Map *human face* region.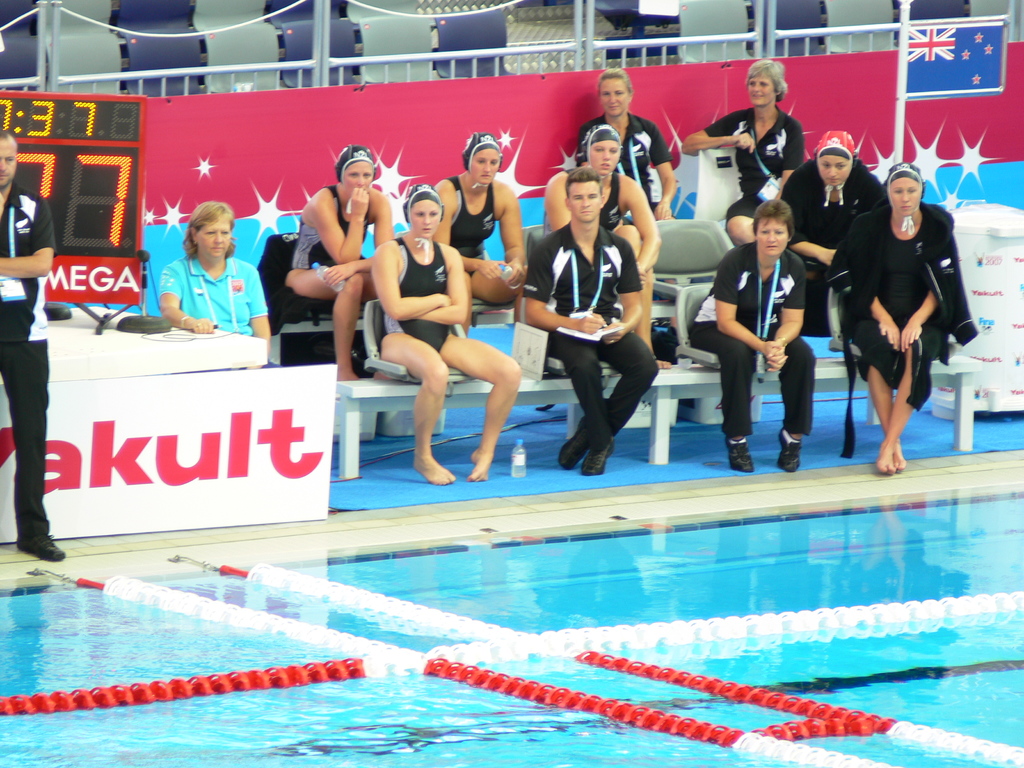
Mapped to [0,130,12,189].
